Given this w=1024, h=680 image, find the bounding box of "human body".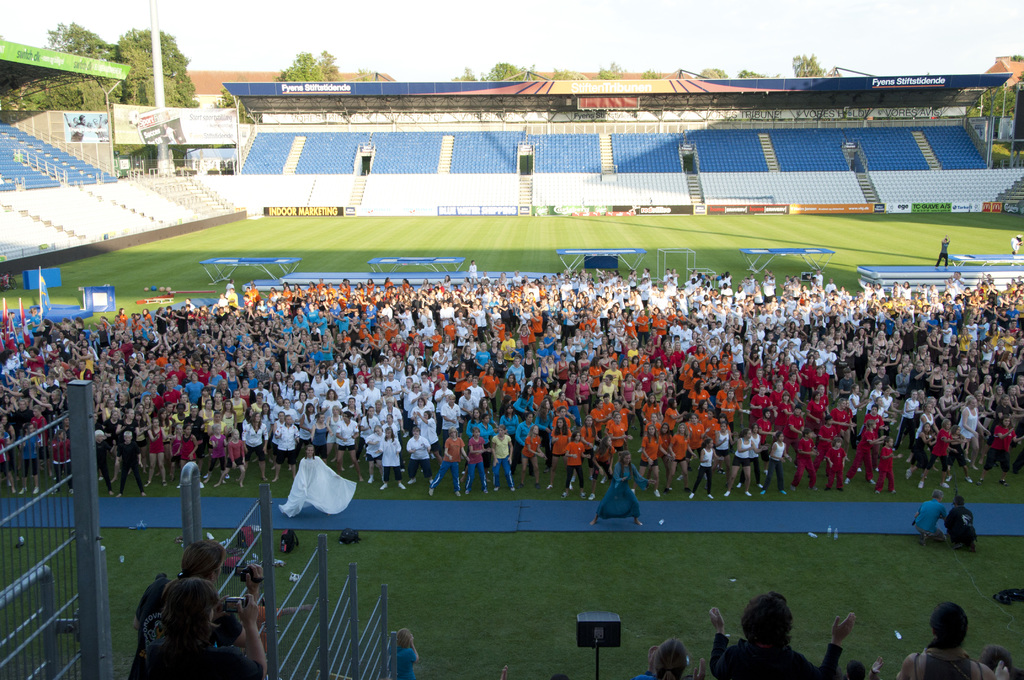
(x1=791, y1=302, x2=811, y2=316).
